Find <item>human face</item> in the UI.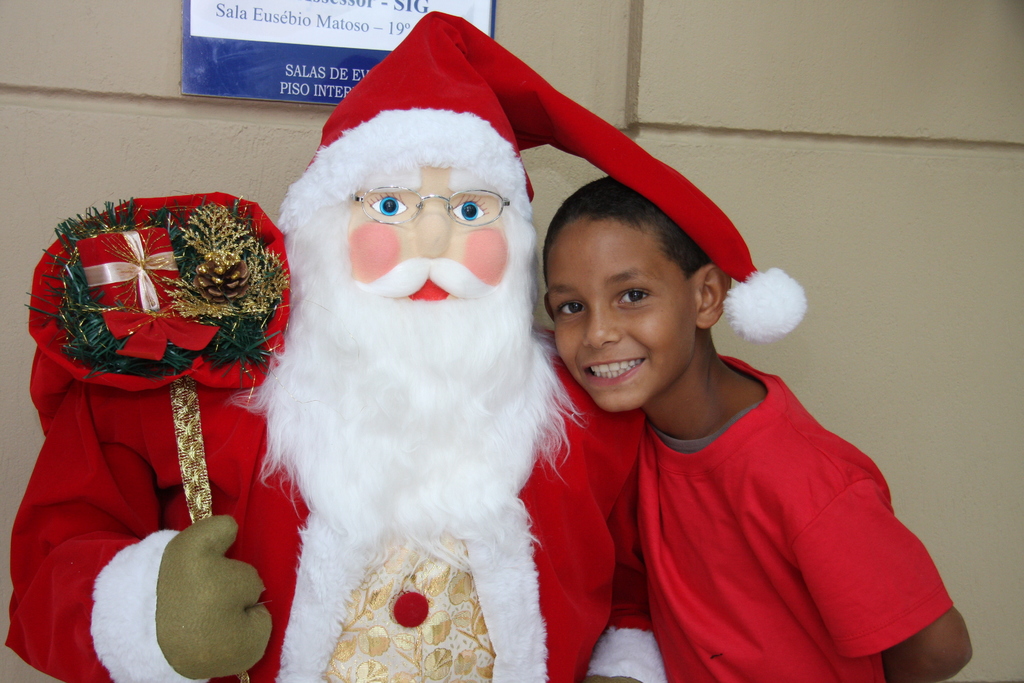
UI element at 548:245:676:407.
